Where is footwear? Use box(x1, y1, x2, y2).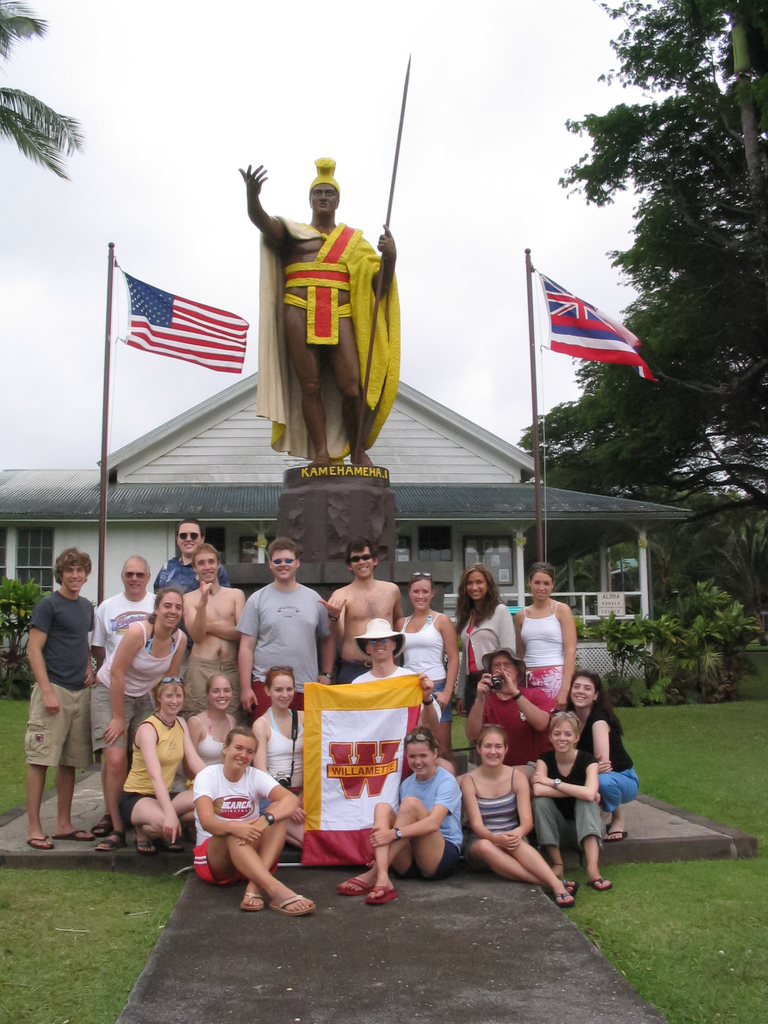
box(605, 830, 630, 844).
